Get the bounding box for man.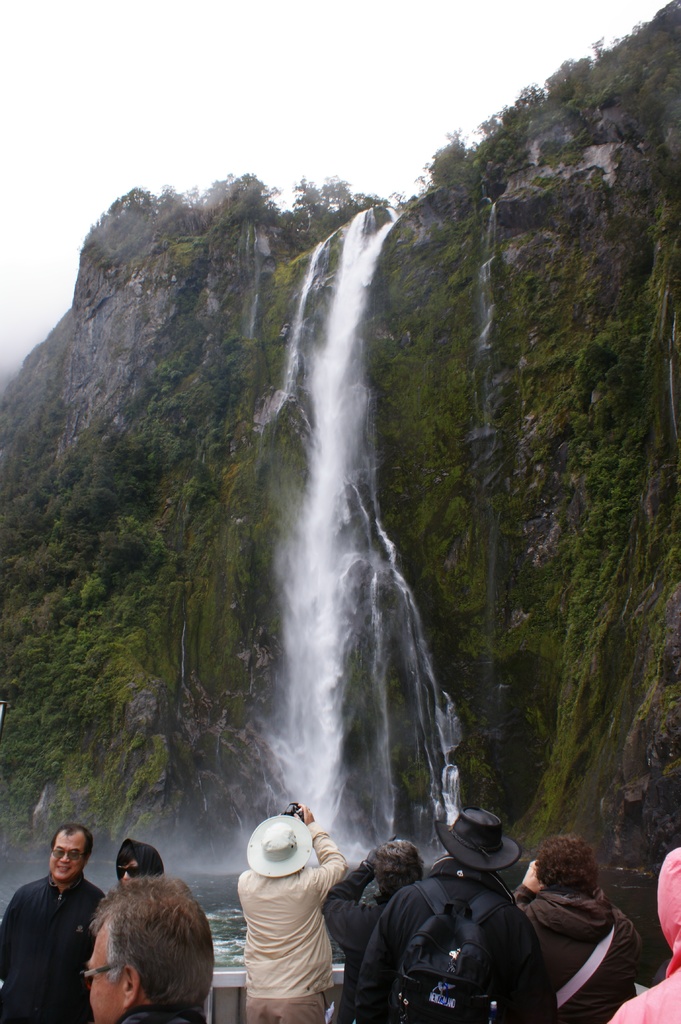
356:809:555:1023.
